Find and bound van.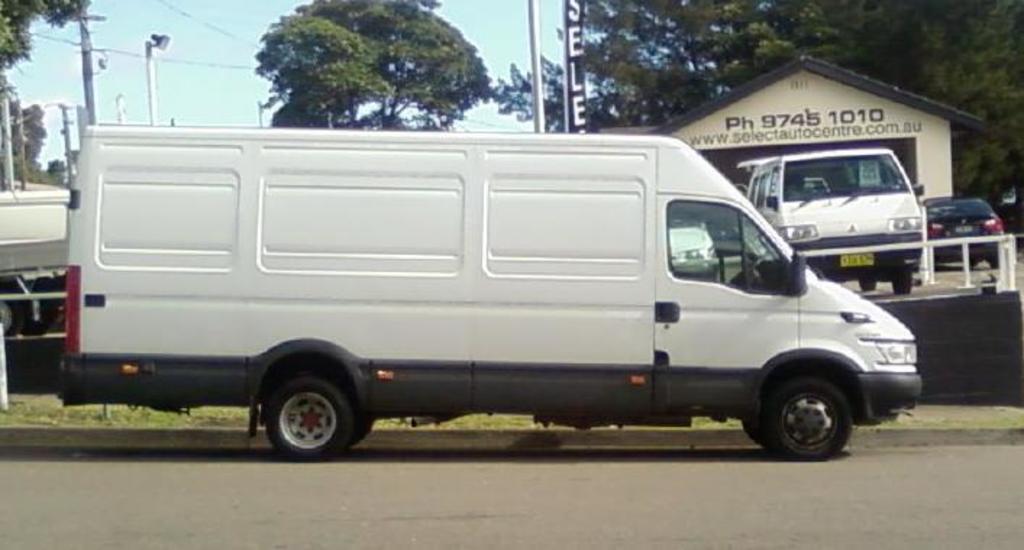
Bound: x1=55, y1=123, x2=924, y2=462.
